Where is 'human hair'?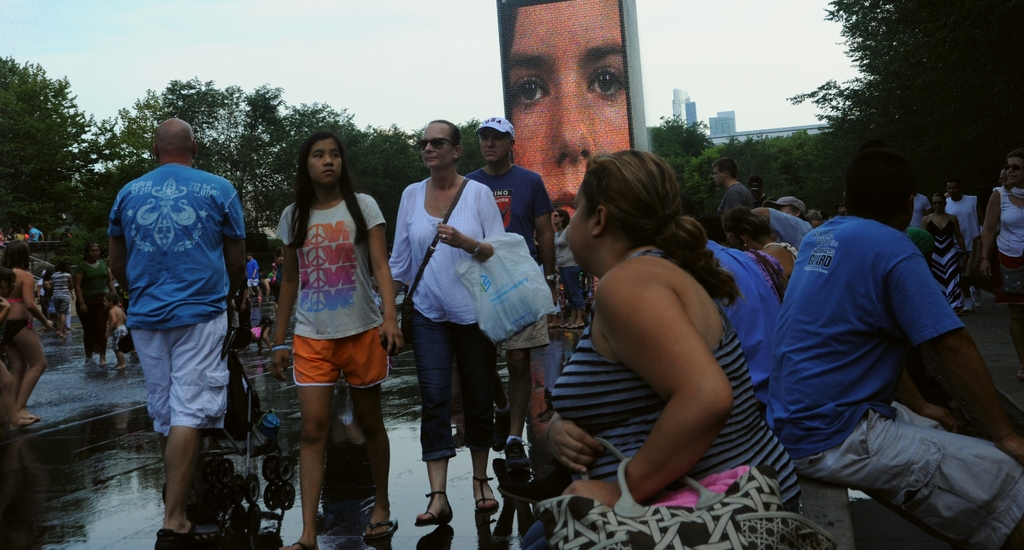
291, 132, 370, 253.
